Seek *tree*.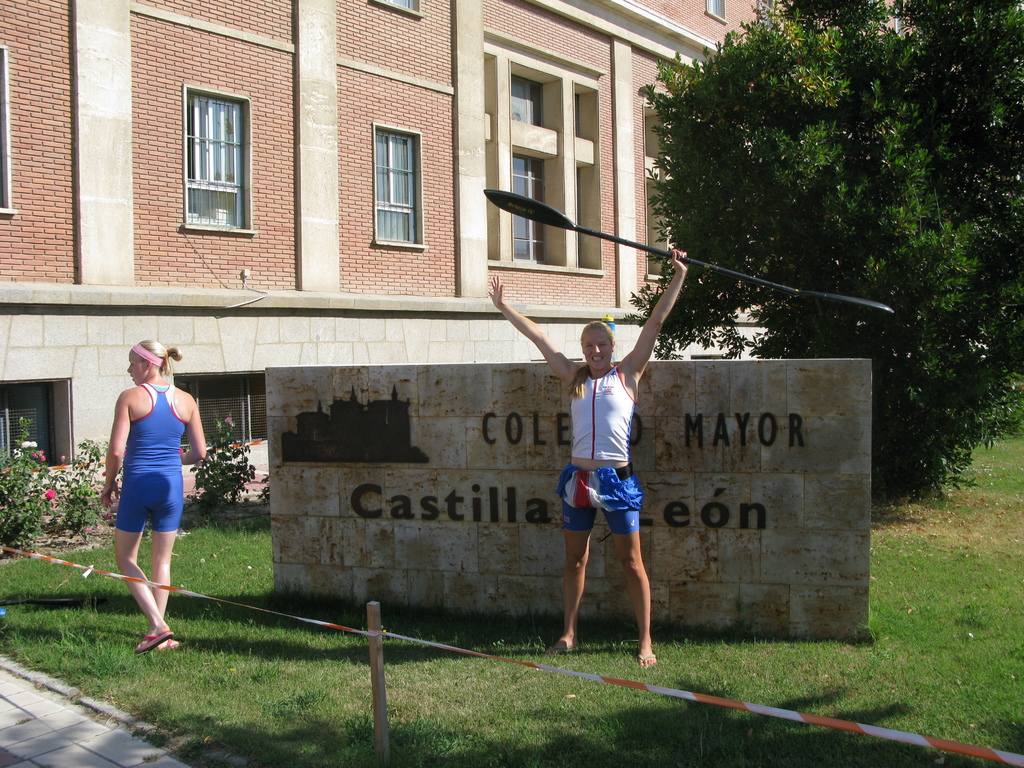
left=625, top=0, right=1023, bottom=533.
